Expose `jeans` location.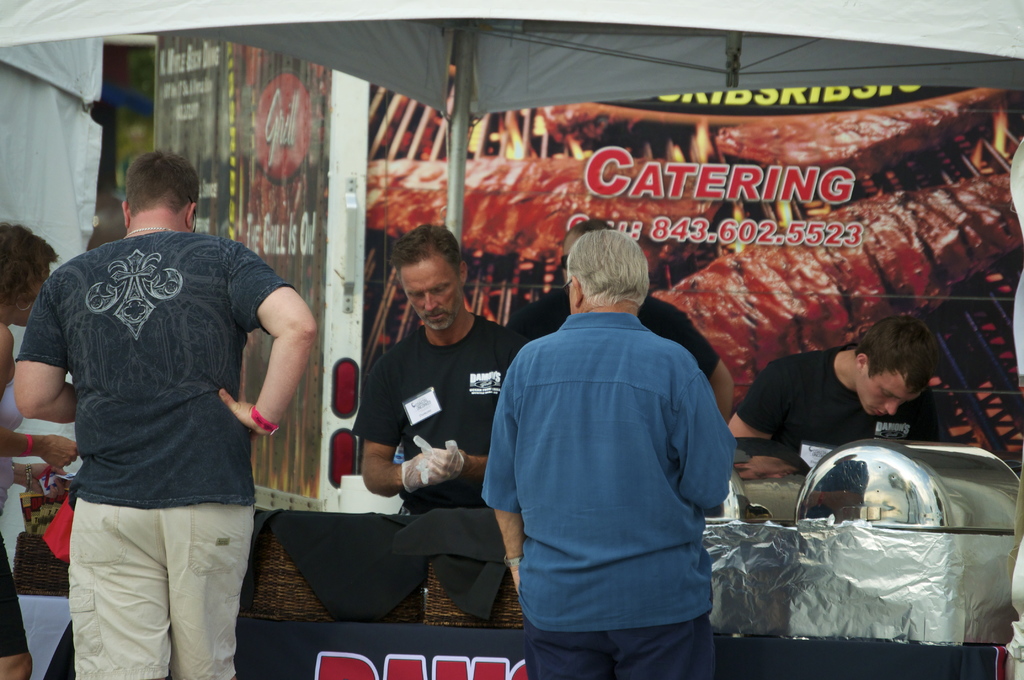
Exposed at 525/633/717/679.
